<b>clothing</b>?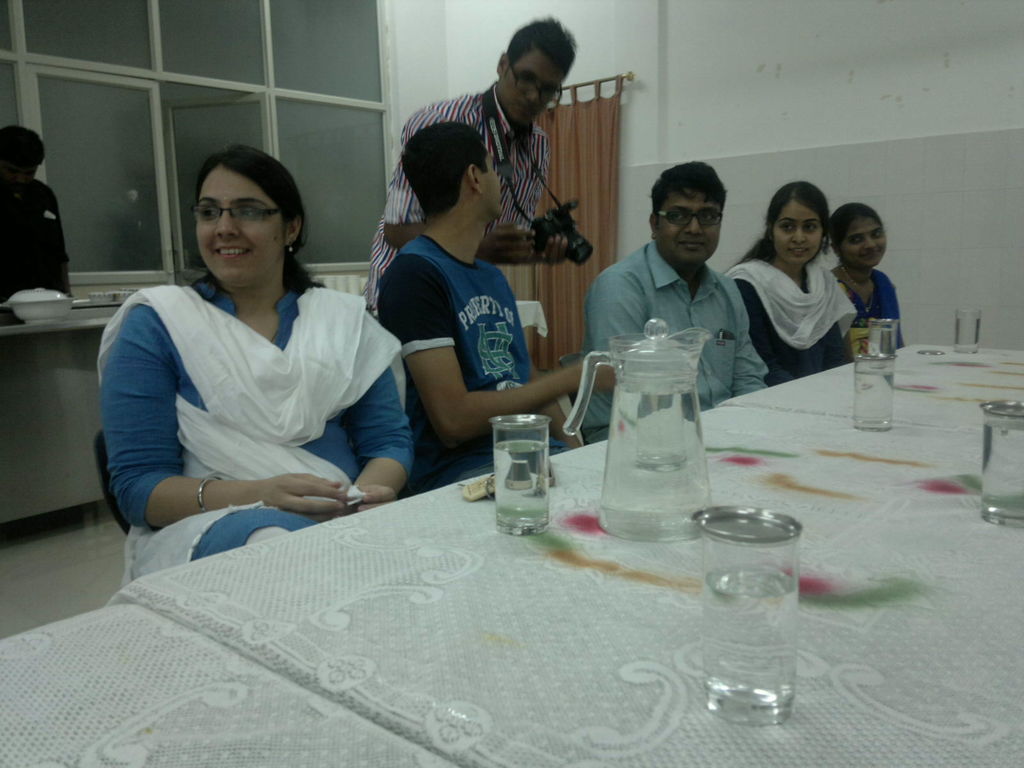
bbox=(584, 244, 781, 436)
